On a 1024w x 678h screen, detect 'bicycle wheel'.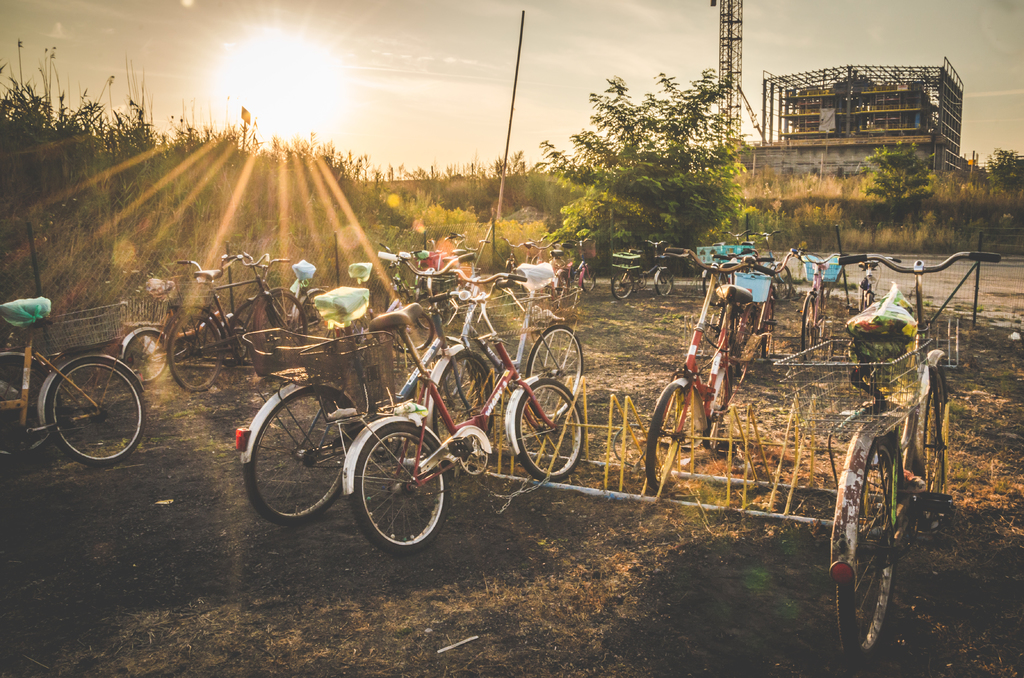
bbox=(234, 300, 282, 368).
